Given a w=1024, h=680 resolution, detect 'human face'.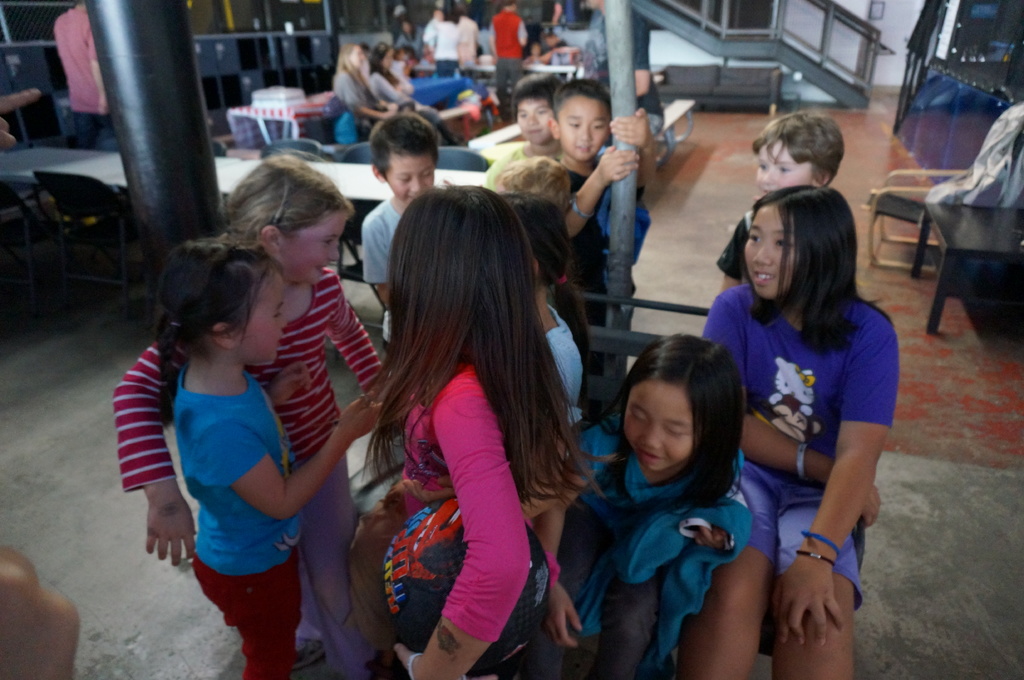
box=[621, 383, 696, 473].
